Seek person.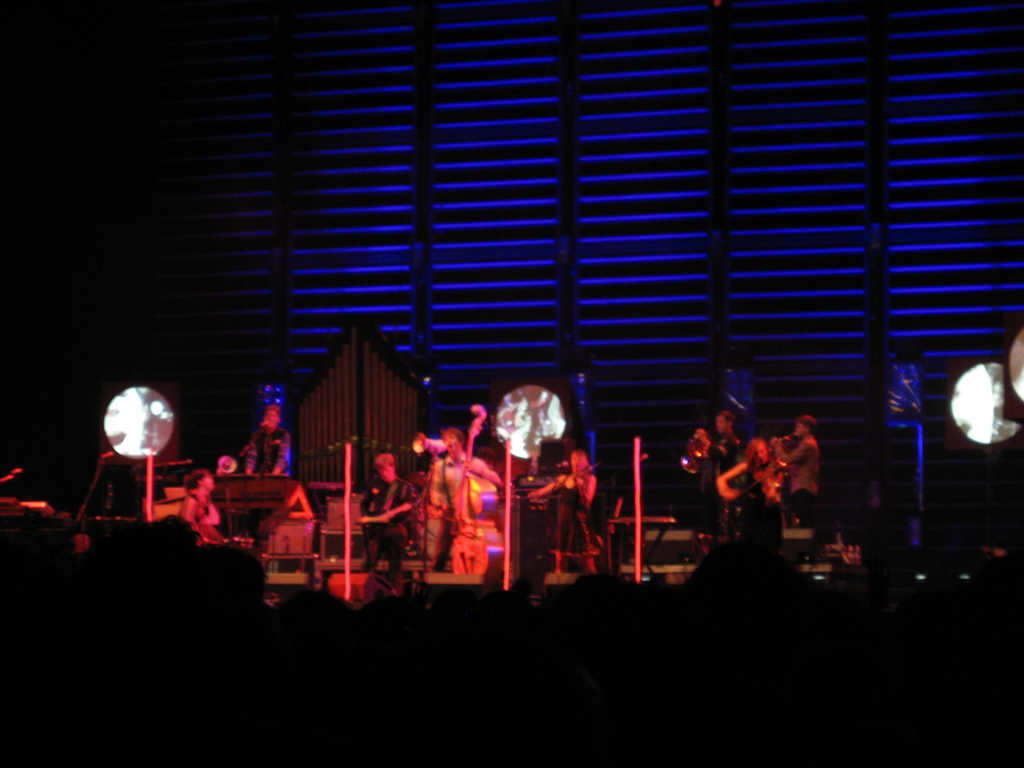
select_region(238, 397, 289, 477).
